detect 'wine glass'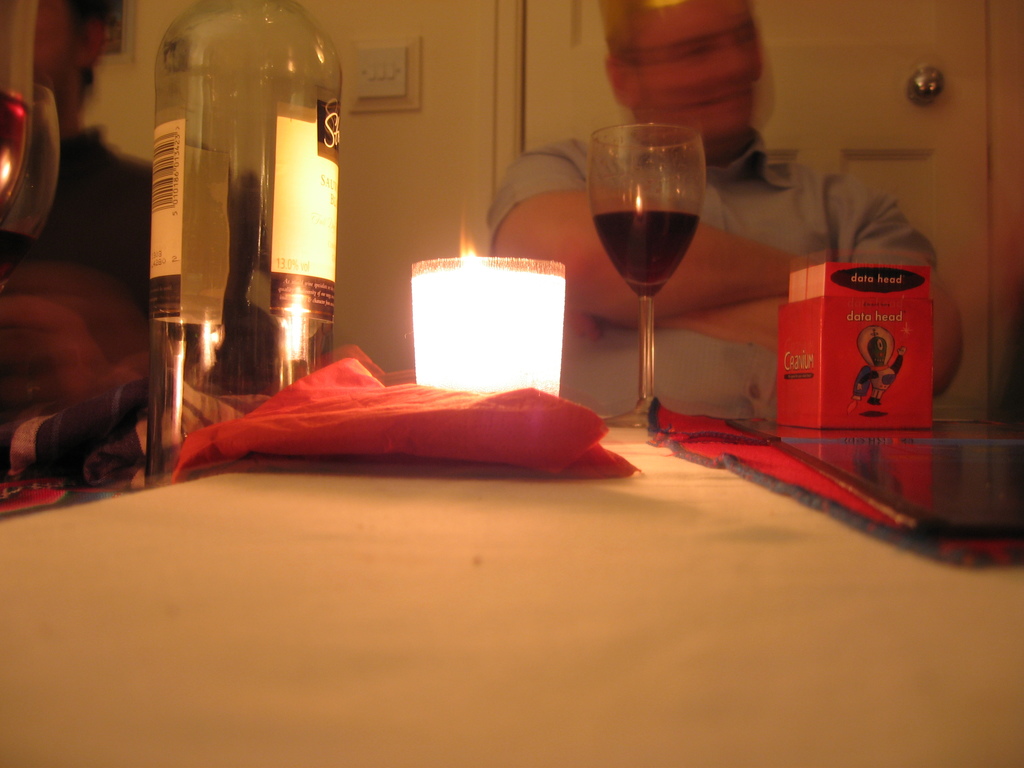
pyautogui.locateOnScreen(584, 130, 709, 428)
